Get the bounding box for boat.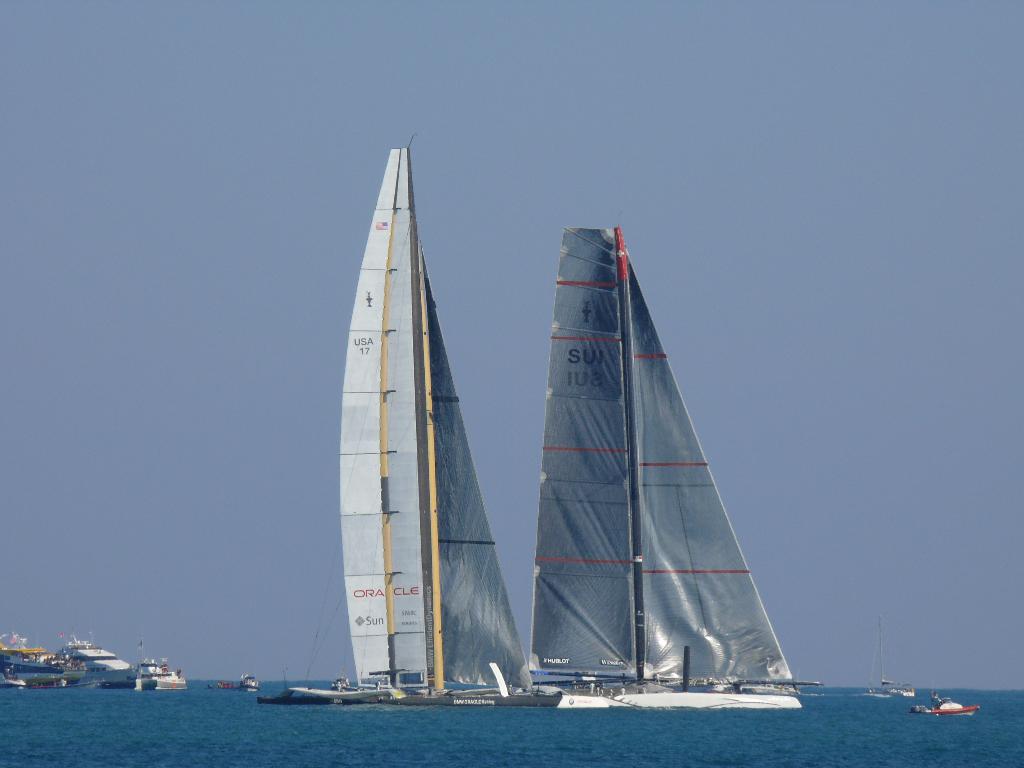
[x1=0, y1=634, x2=81, y2=687].
